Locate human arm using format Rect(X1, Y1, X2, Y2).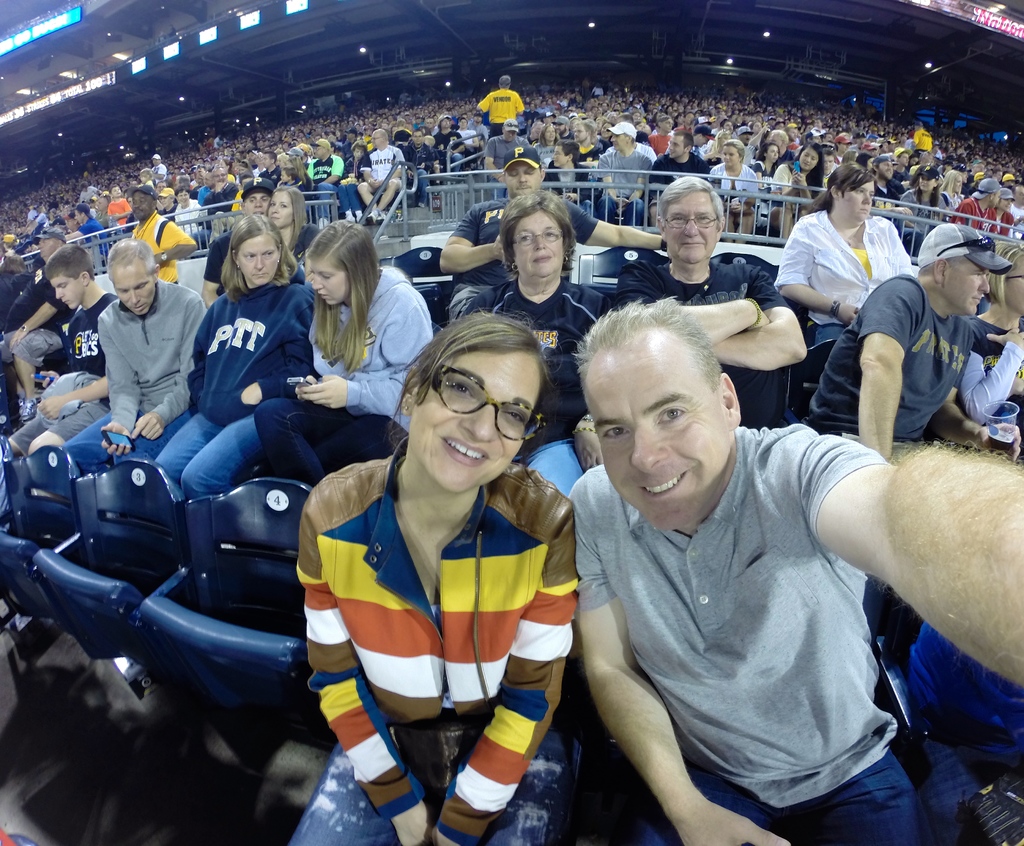
Rect(736, 173, 759, 212).
